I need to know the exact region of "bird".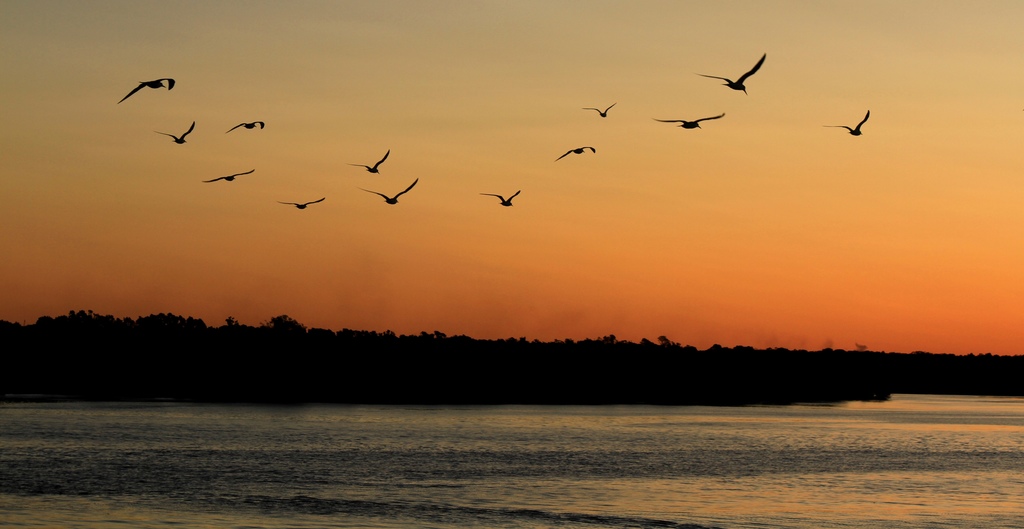
Region: locate(556, 141, 603, 161).
